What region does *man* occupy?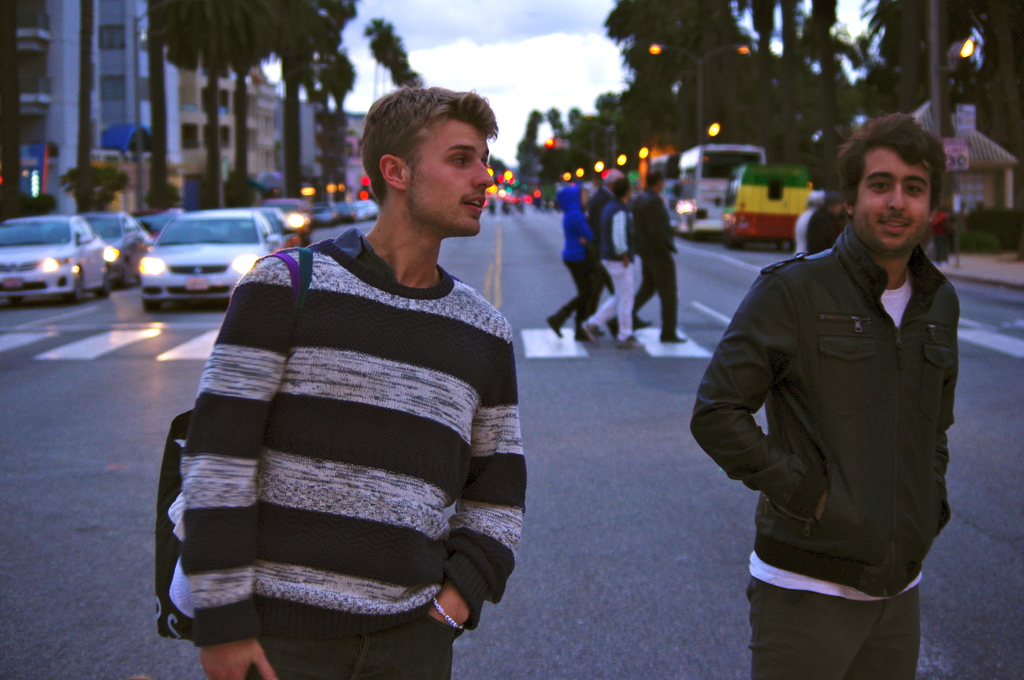
[712,107,987,654].
